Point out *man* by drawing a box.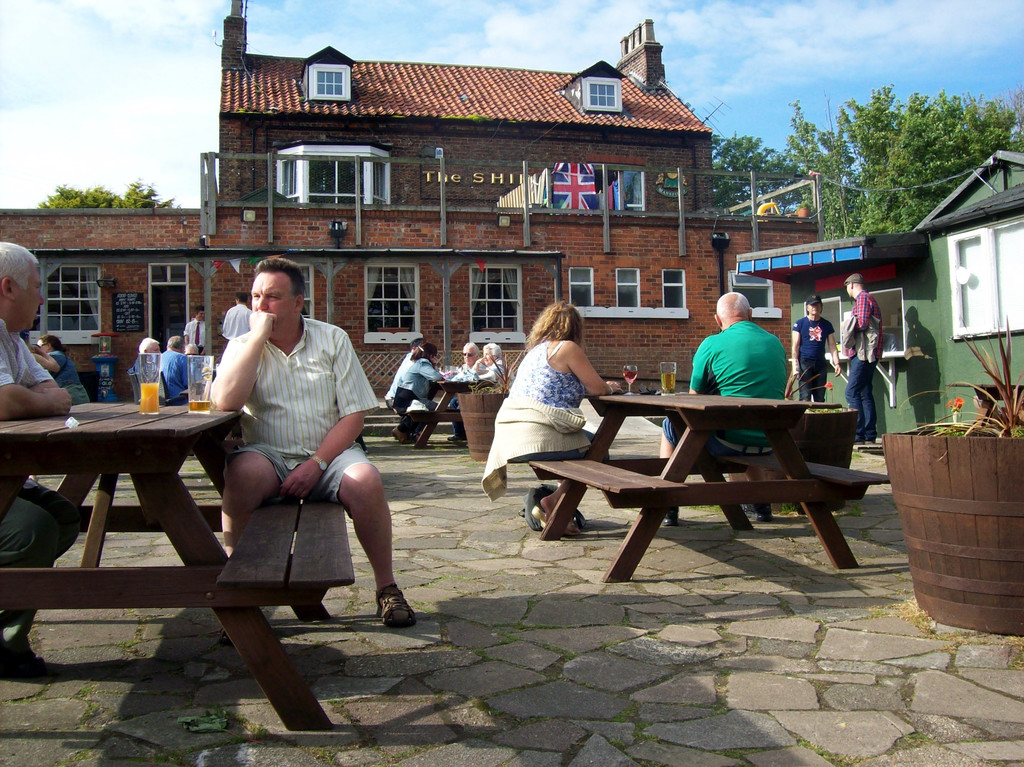
l=381, t=336, r=428, b=444.
